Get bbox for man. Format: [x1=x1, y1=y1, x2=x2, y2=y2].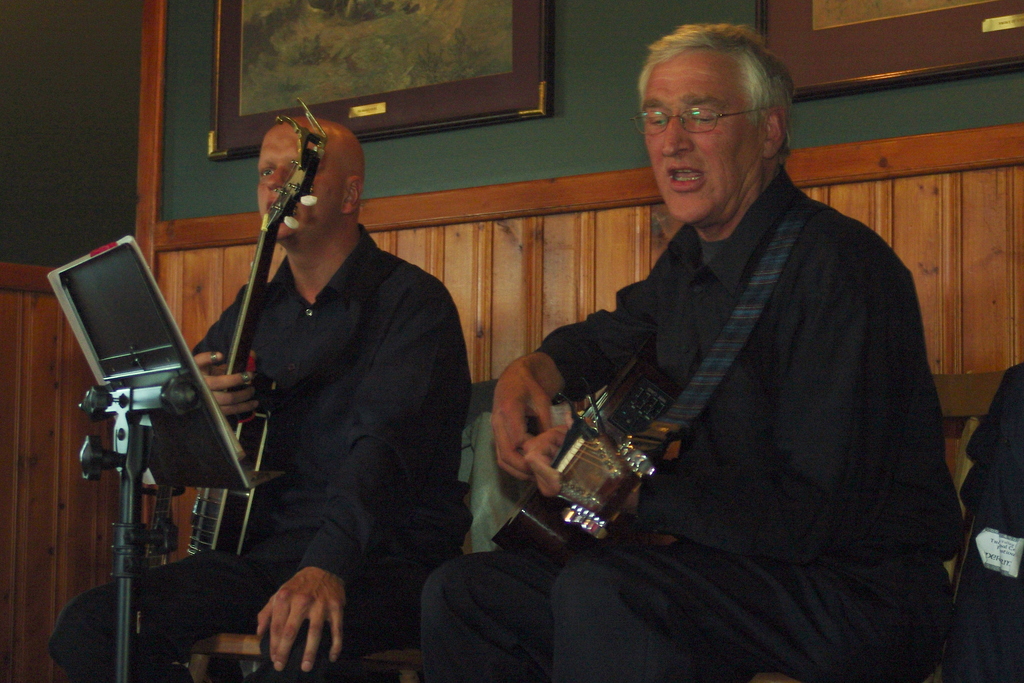
[x1=519, y1=28, x2=965, y2=661].
